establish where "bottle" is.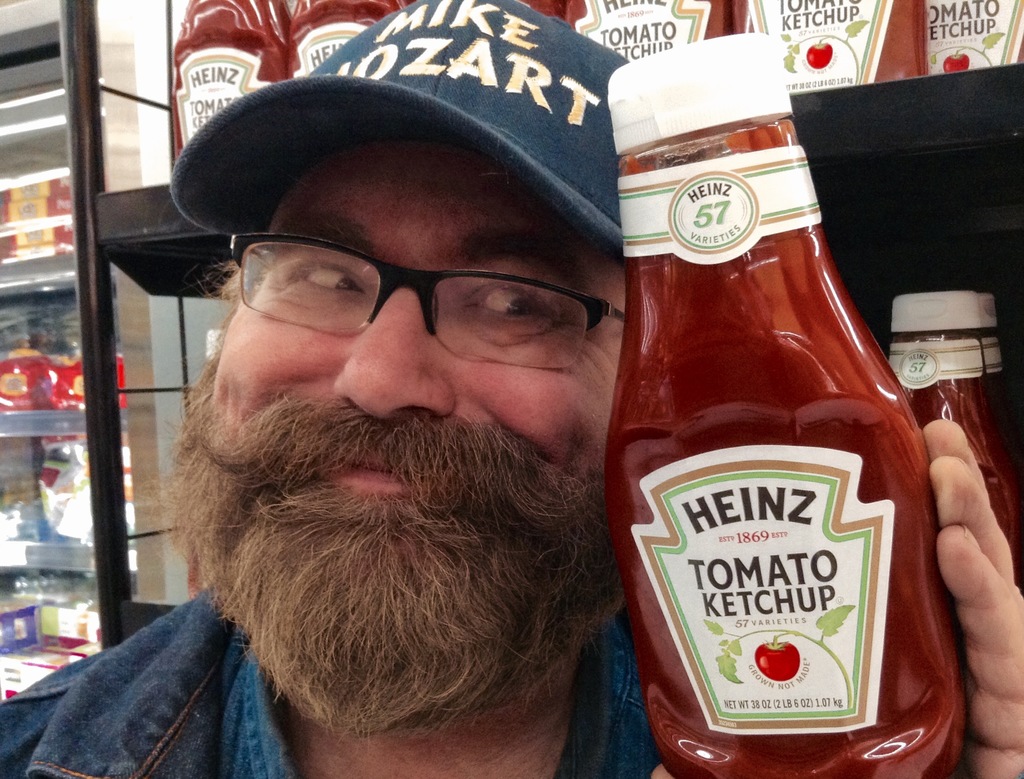
Established at left=886, top=293, right=1008, bottom=418.
